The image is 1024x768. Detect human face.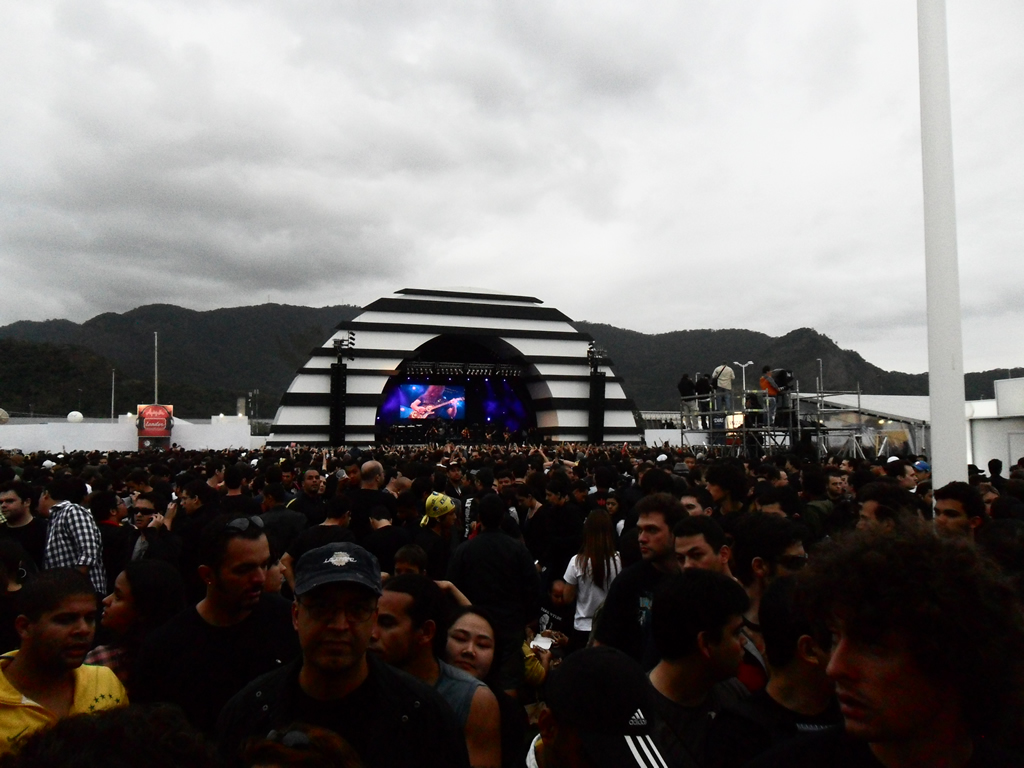
Detection: 676,540,725,570.
